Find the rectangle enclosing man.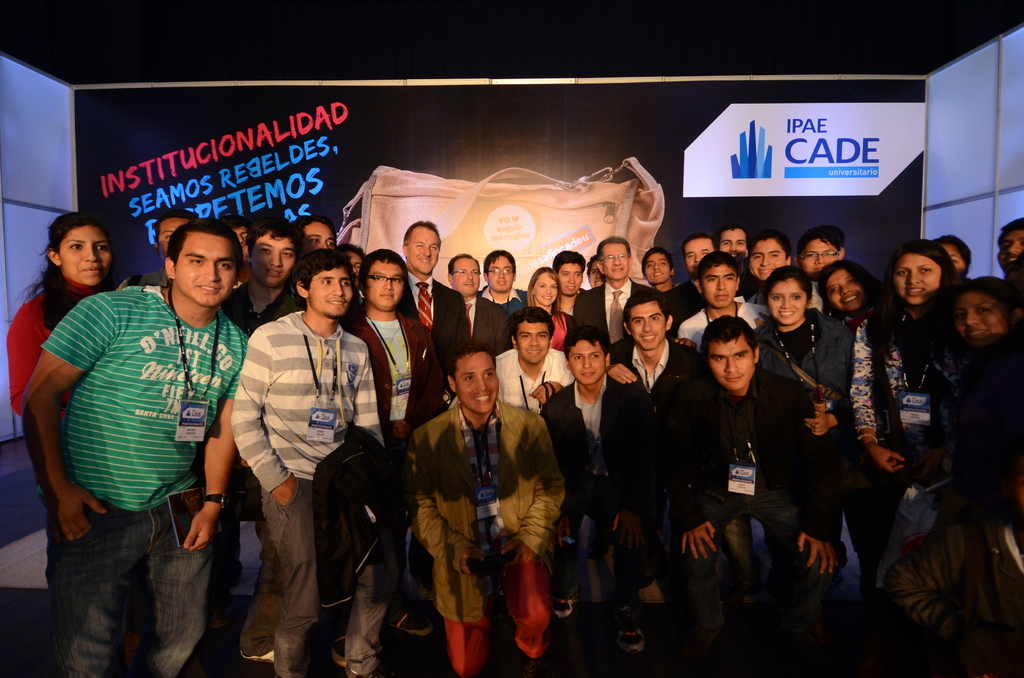
bbox=[643, 245, 676, 291].
